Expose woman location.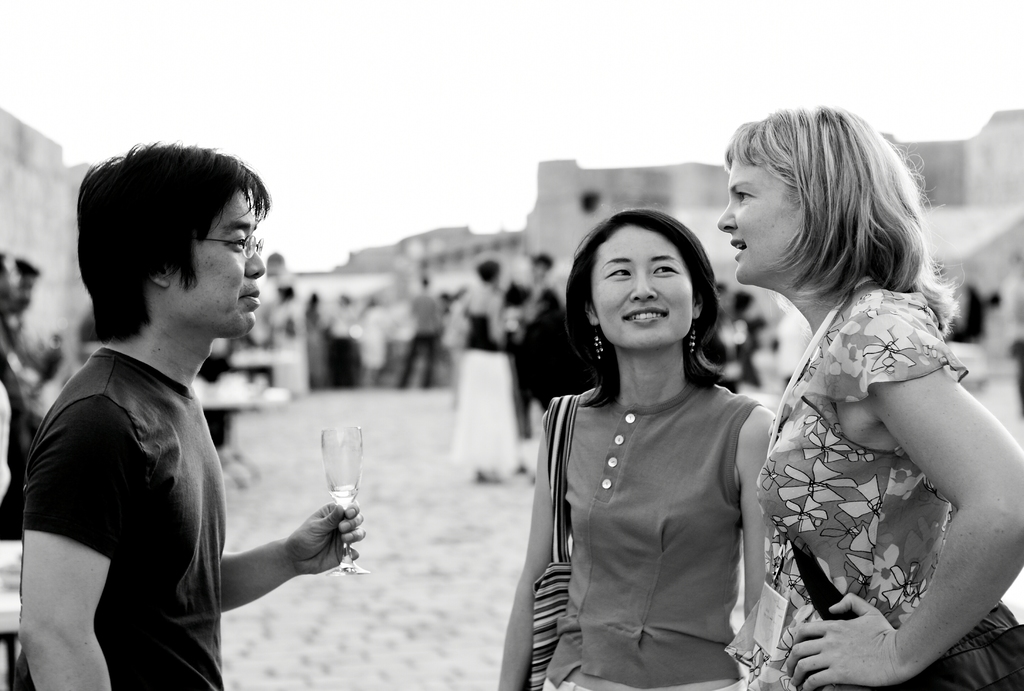
Exposed at box=[720, 108, 1023, 690].
